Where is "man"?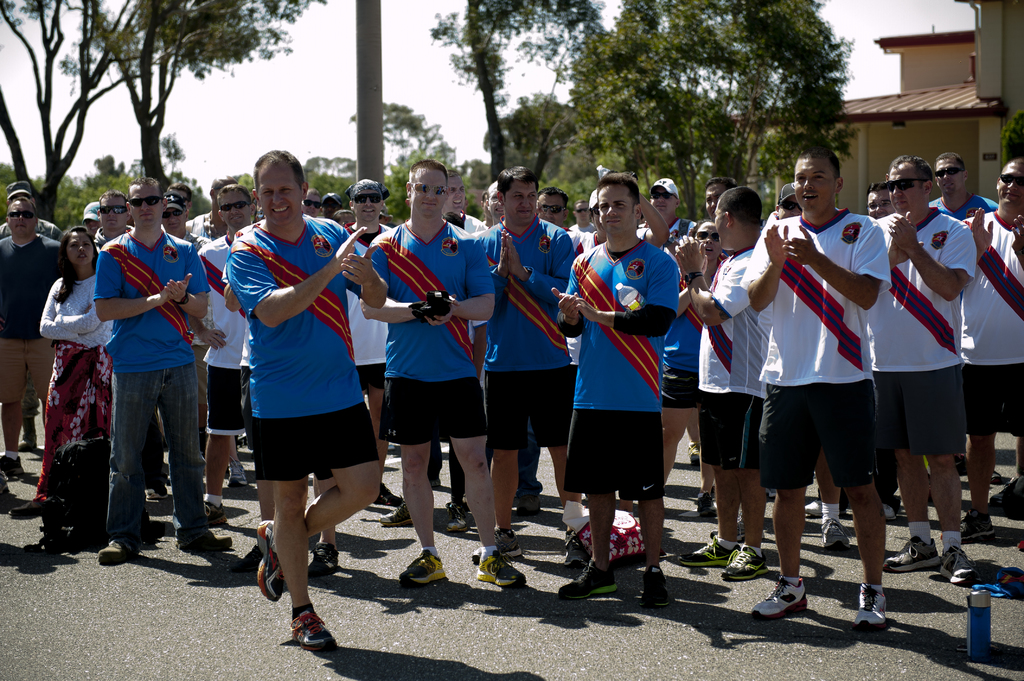
865,182,894,217.
